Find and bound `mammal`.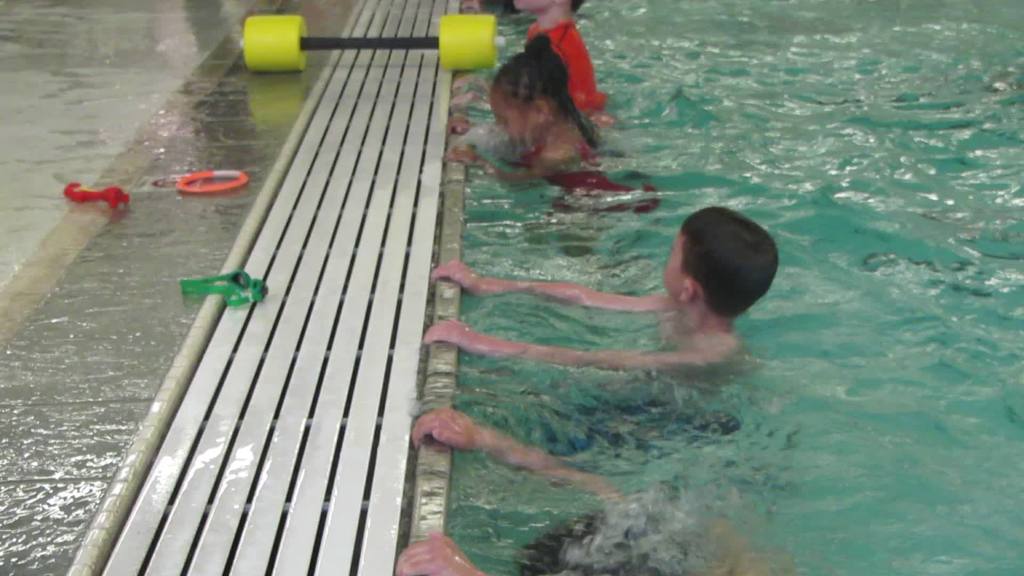
Bound: bbox=(435, 37, 596, 182).
